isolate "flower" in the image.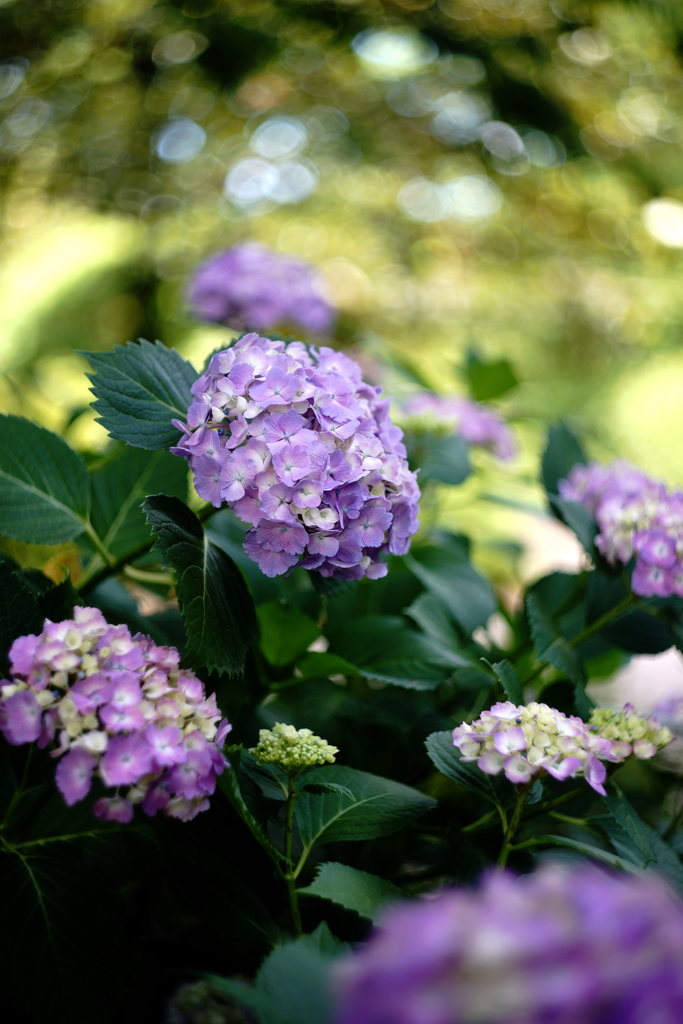
Isolated region: pyautogui.locateOnScreen(552, 445, 682, 614).
